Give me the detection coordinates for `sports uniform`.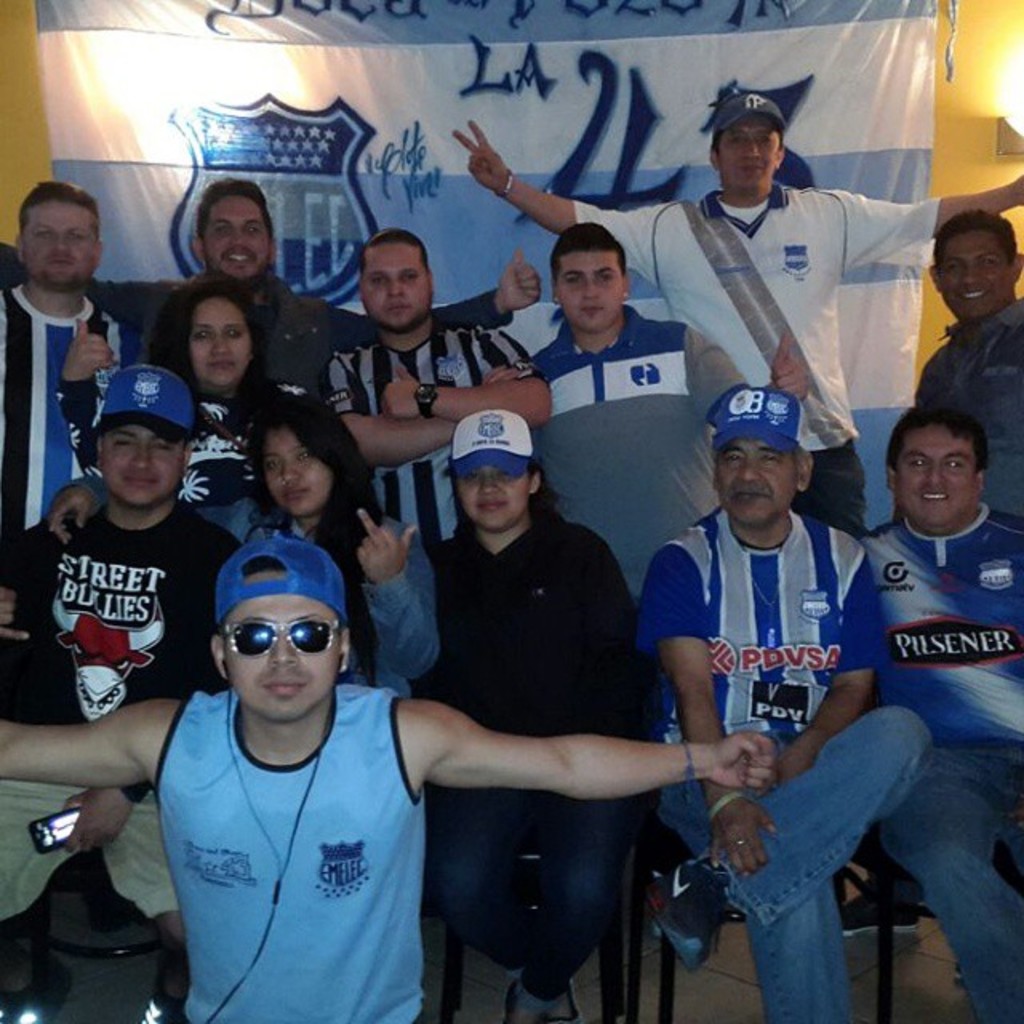
x1=573 y1=90 x2=941 y2=533.
